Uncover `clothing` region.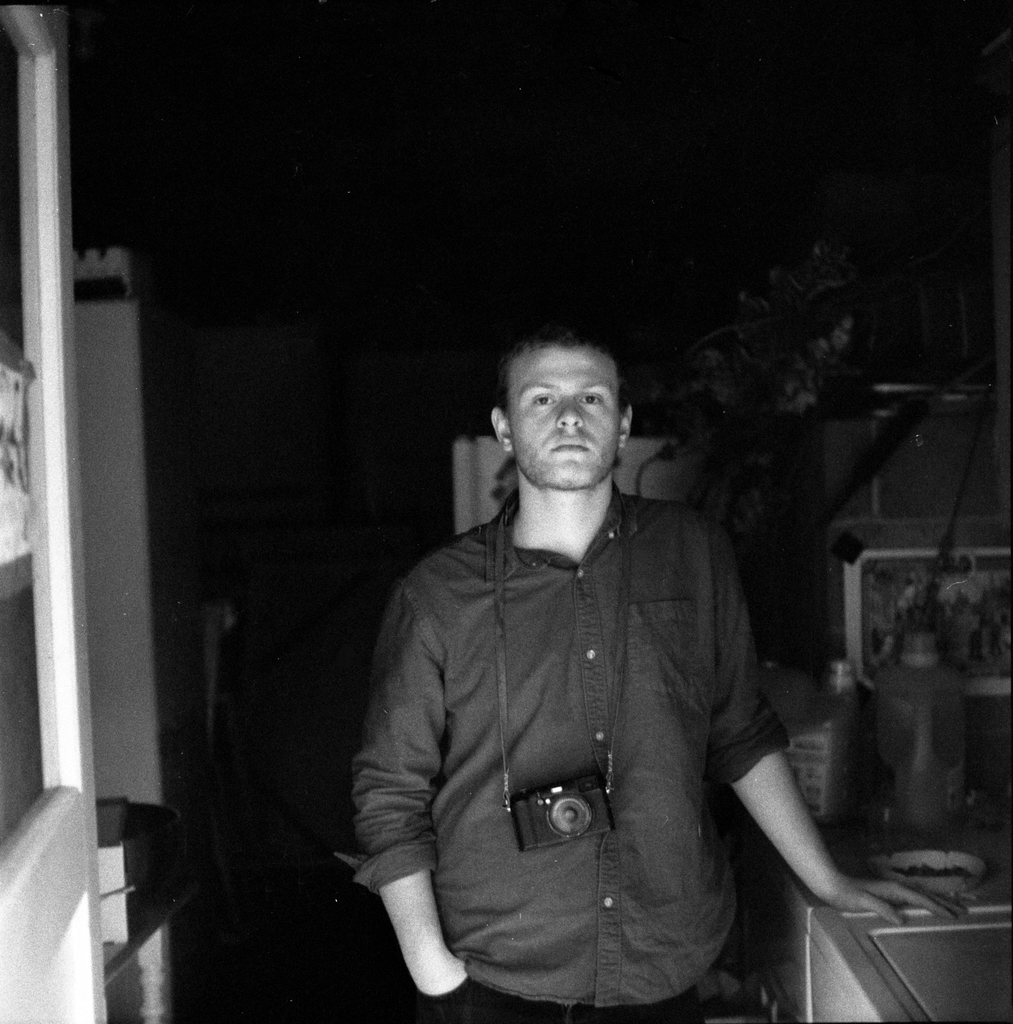
Uncovered: bbox=[357, 507, 784, 1023].
